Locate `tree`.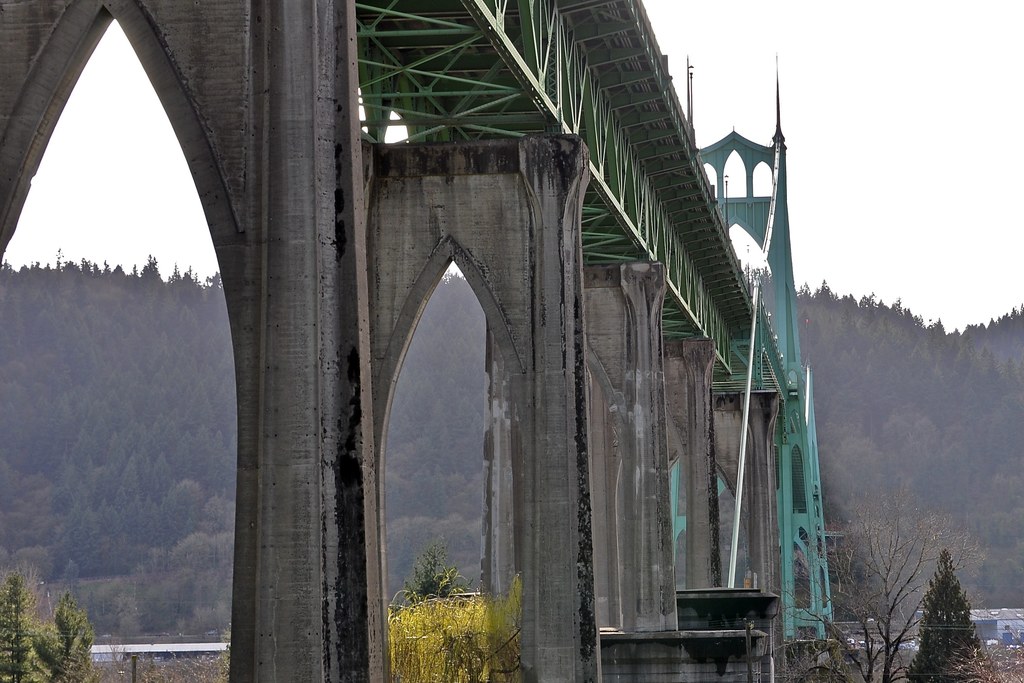
Bounding box: 904/550/1005/682.
